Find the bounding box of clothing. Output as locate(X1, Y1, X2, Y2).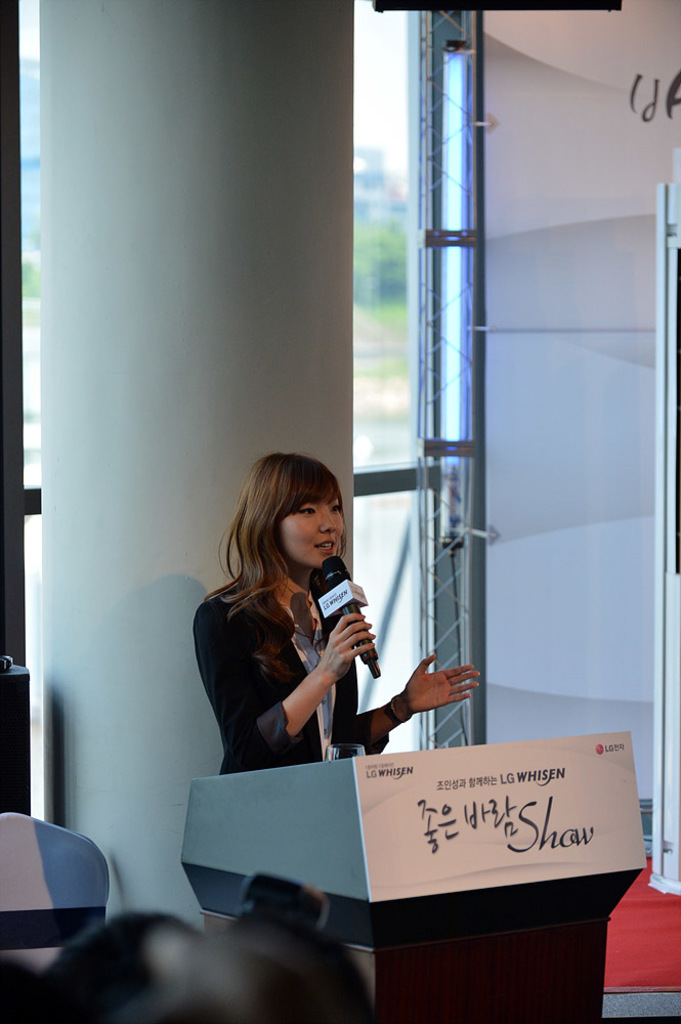
locate(180, 567, 385, 773).
